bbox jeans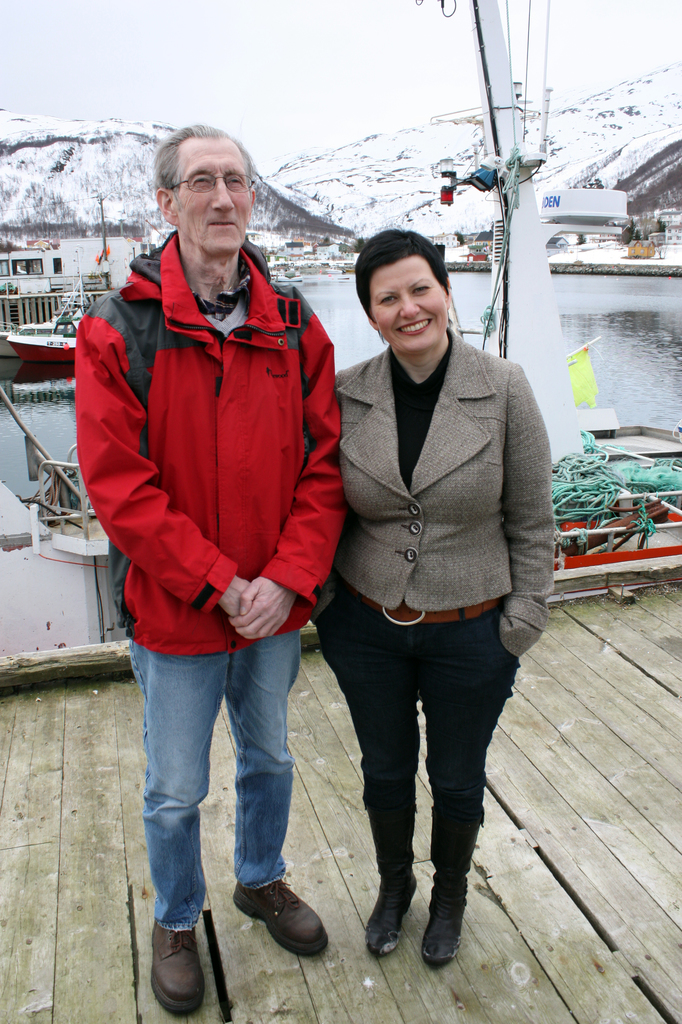
<bbox>127, 636, 302, 936</bbox>
